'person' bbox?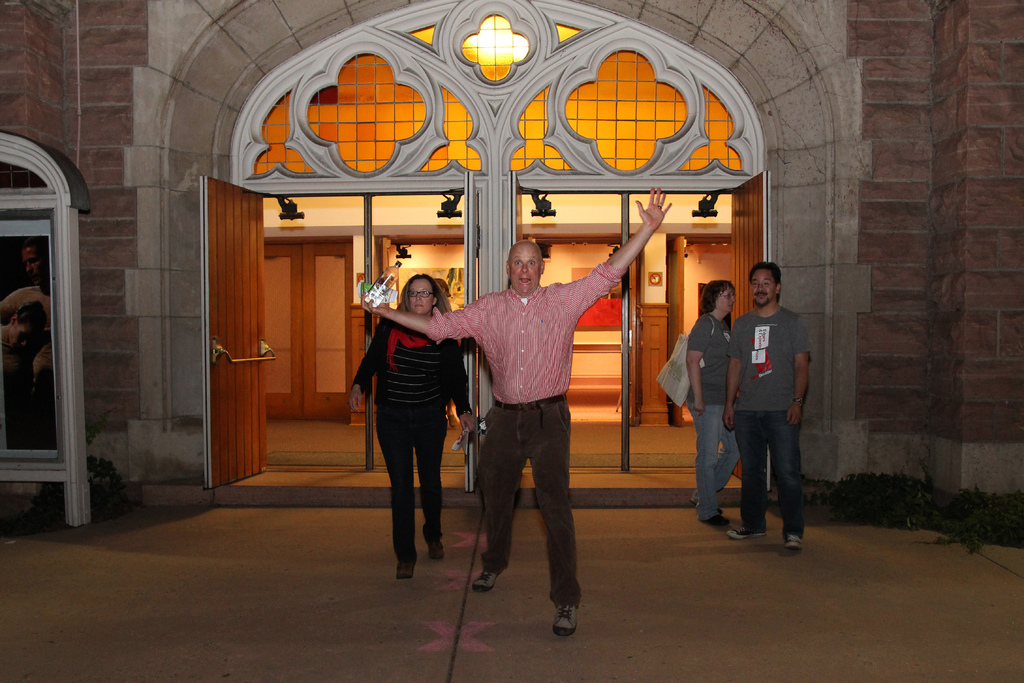
l=349, t=270, r=481, b=582
